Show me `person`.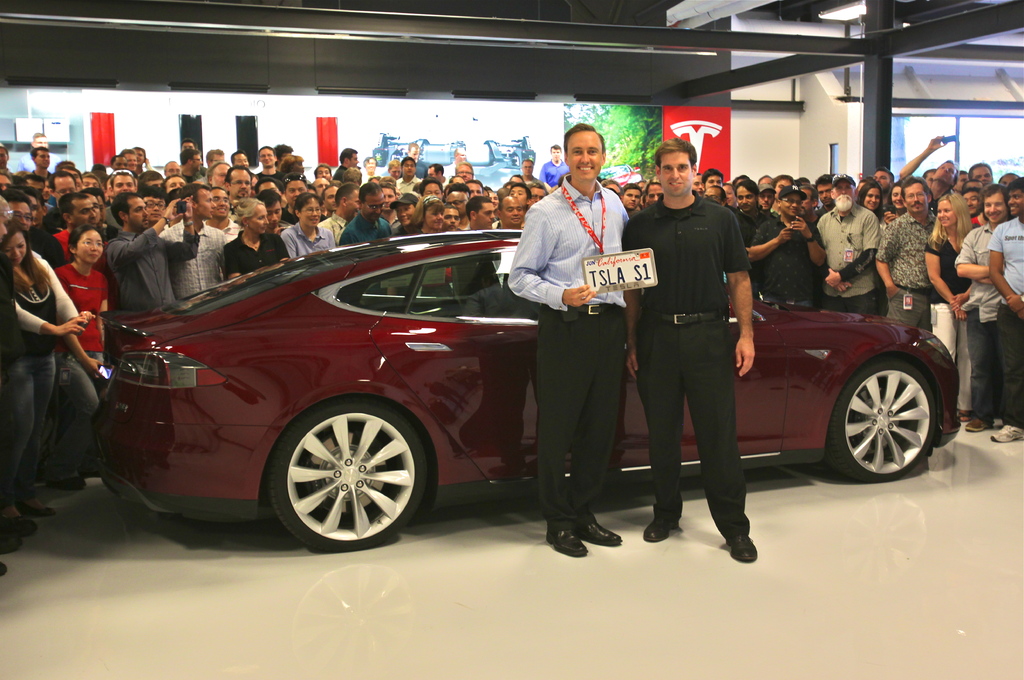
`person` is here: 880,177,942,334.
